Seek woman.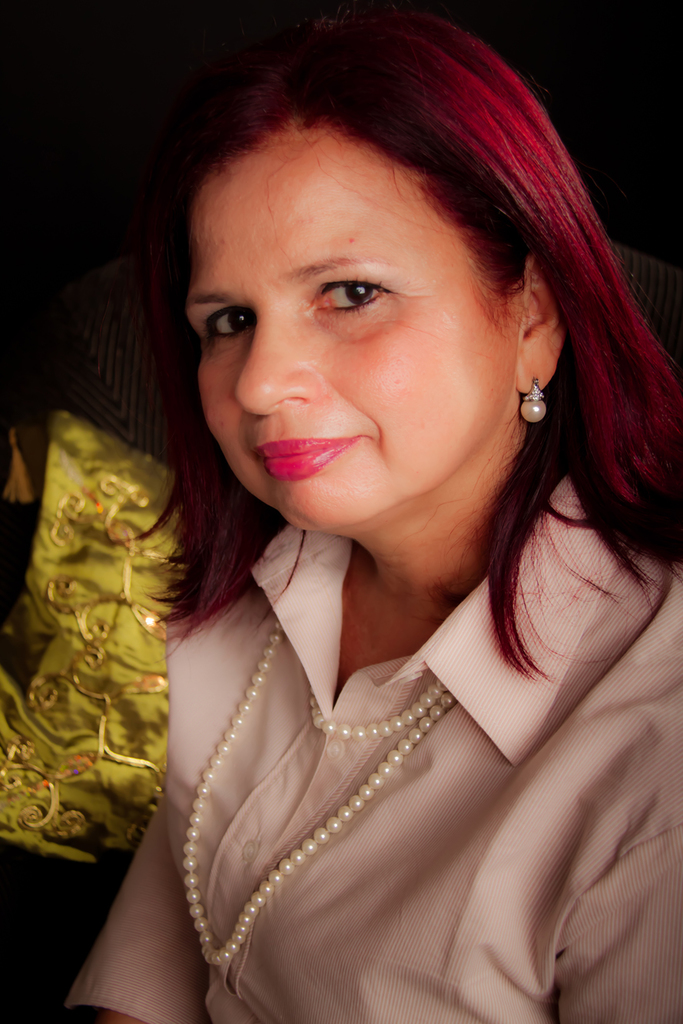
45 42 679 1001.
